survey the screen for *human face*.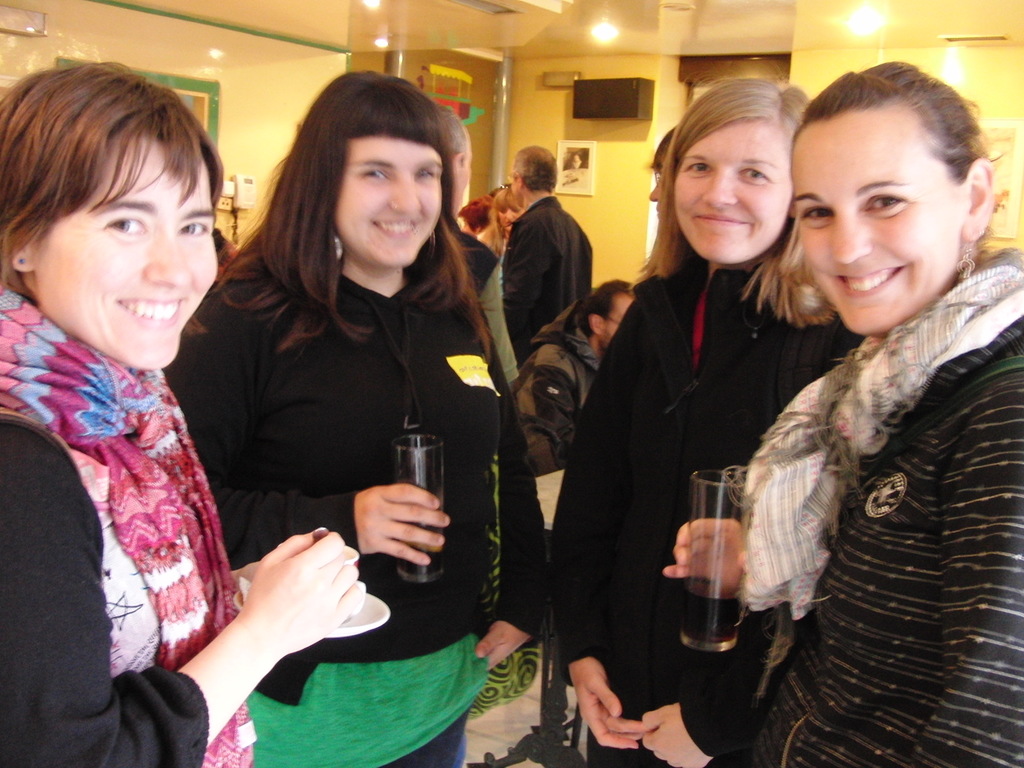
Survey found: locate(646, 163, 662, 213).
